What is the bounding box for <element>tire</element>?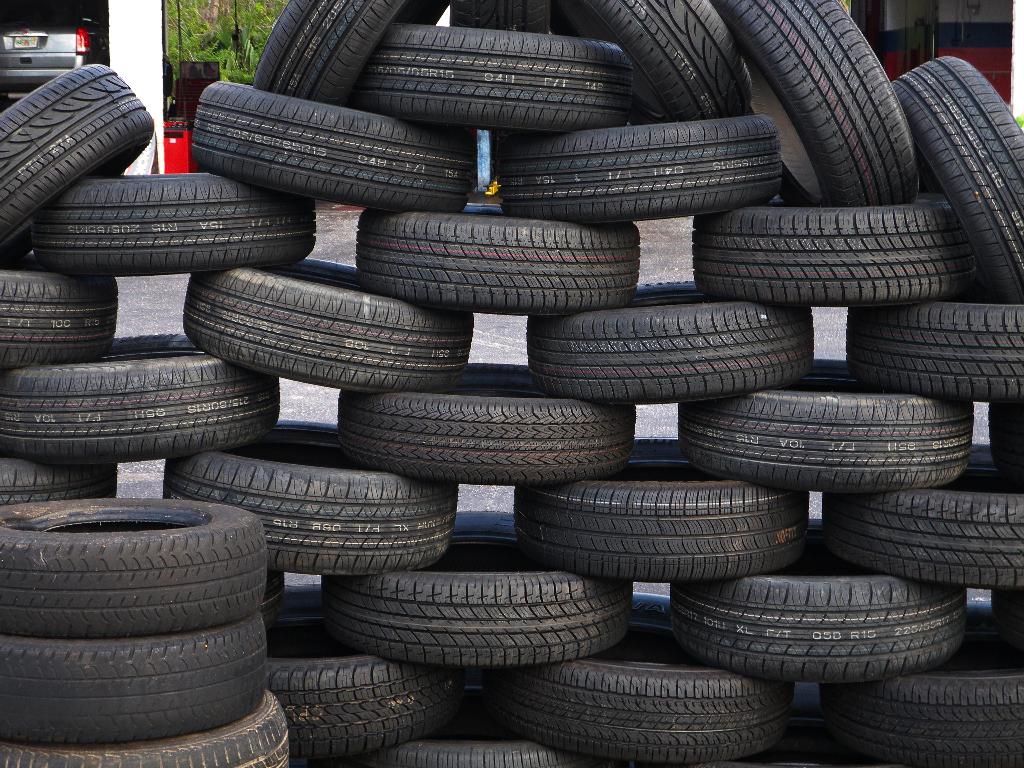
x1=487 y1=591 x2=793 y2=764.
